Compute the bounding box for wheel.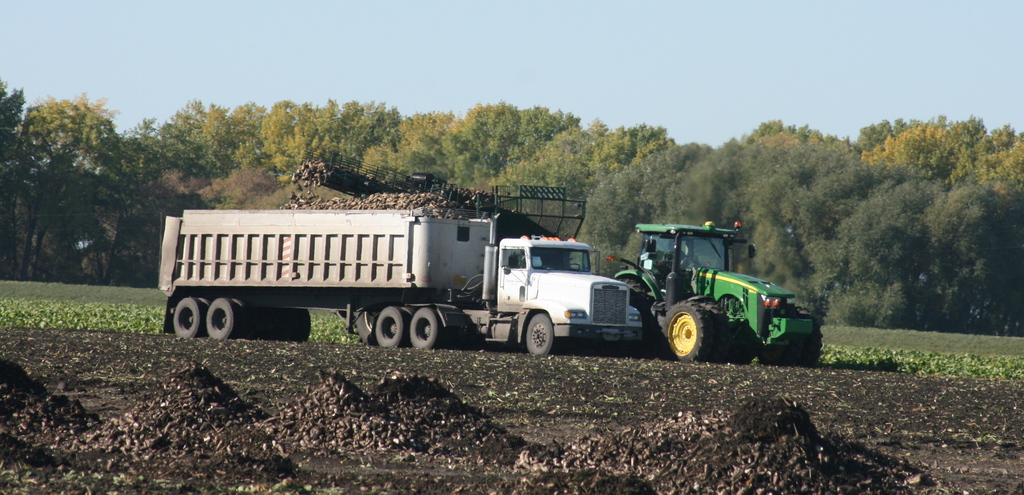
[200,297,212,308].
